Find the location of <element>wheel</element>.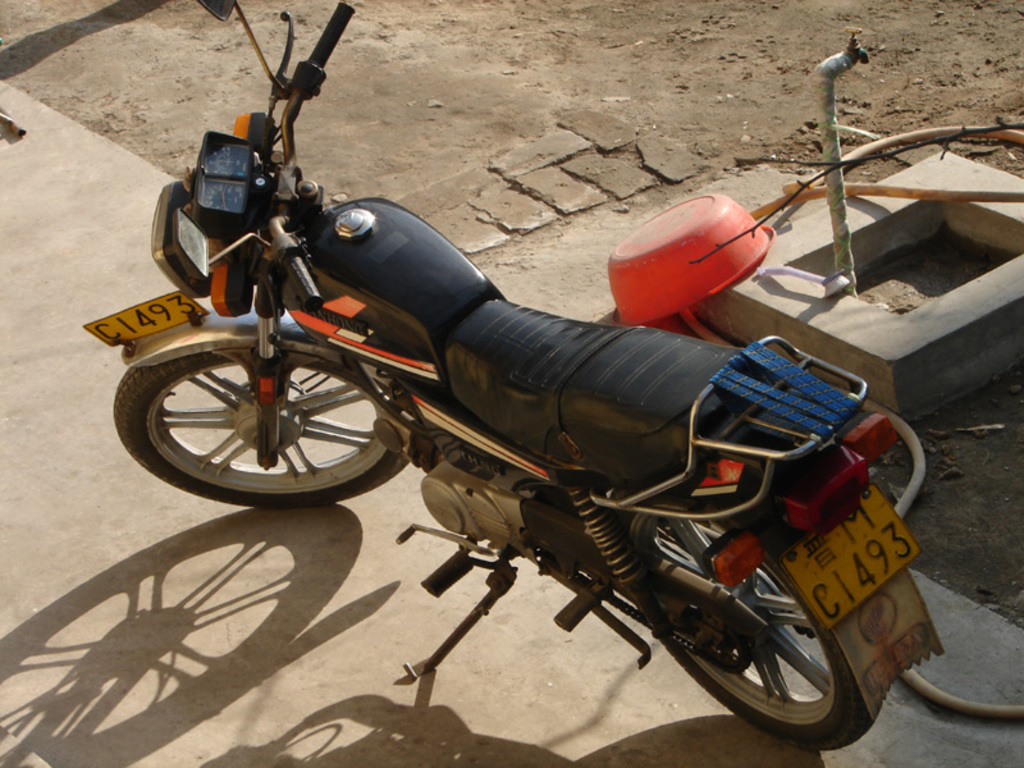
Location: 613:485:874:753.
